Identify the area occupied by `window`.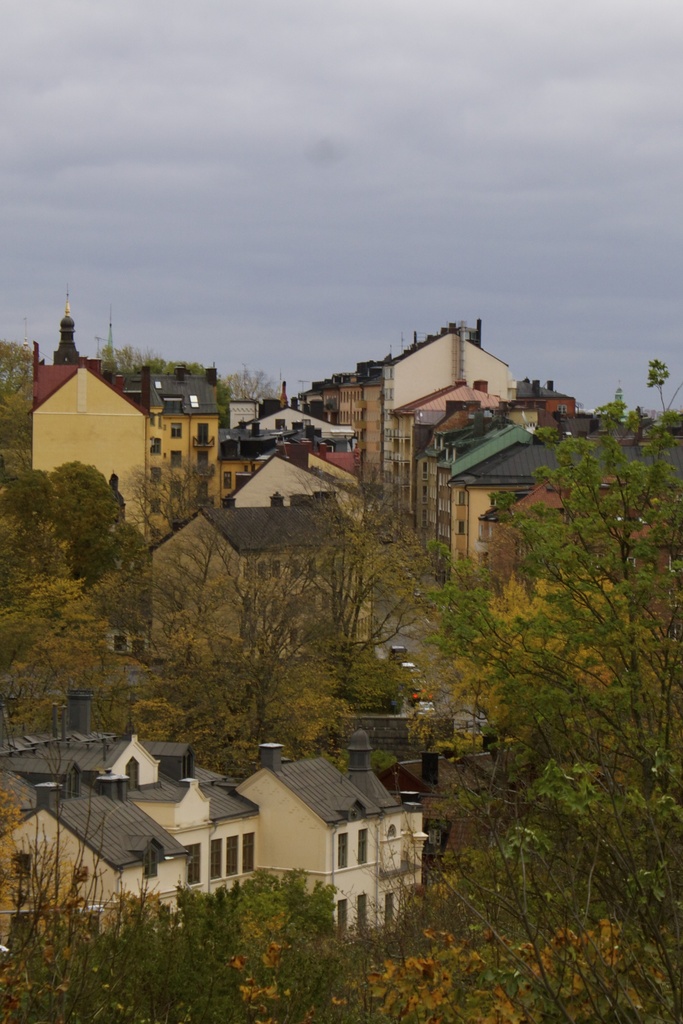
Area: bbox=(457, 491, 471, 509).
